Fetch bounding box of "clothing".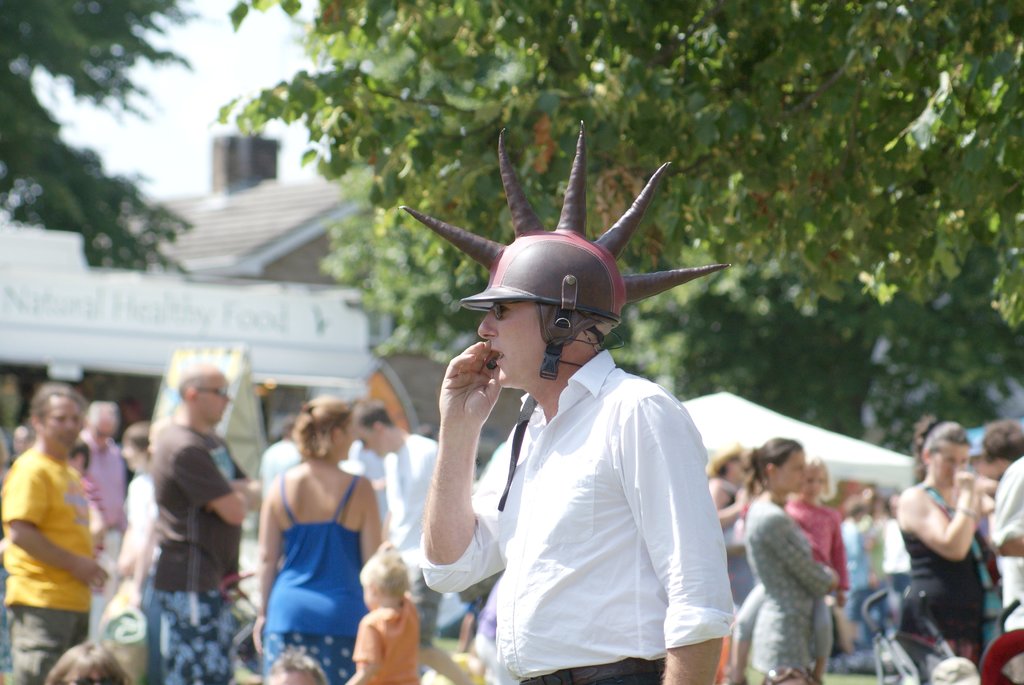
Bbox: crop(898, 488, 980, 684).
